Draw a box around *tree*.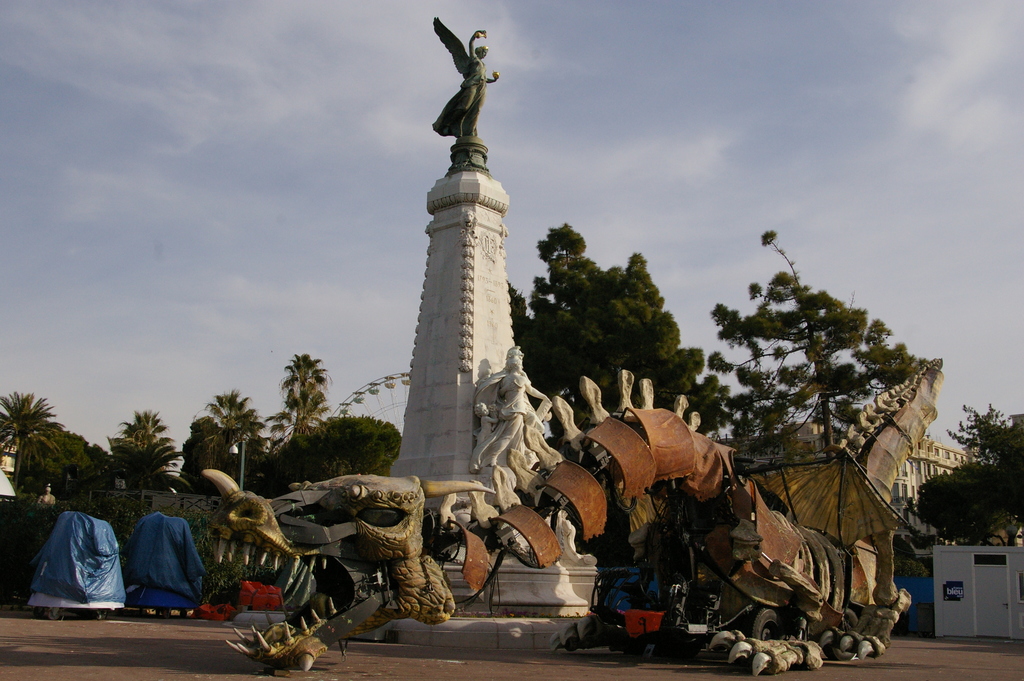
(508, 208, 612, 413).
